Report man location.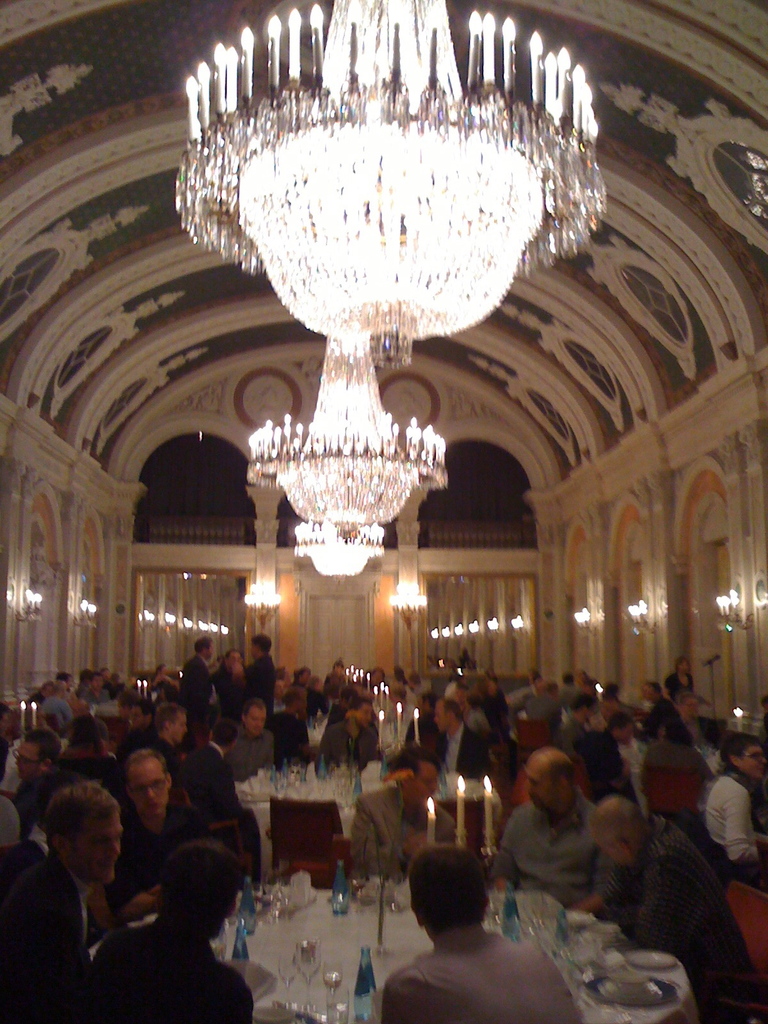
Report: [left=360, top=850, right=598, bottom=1023].
